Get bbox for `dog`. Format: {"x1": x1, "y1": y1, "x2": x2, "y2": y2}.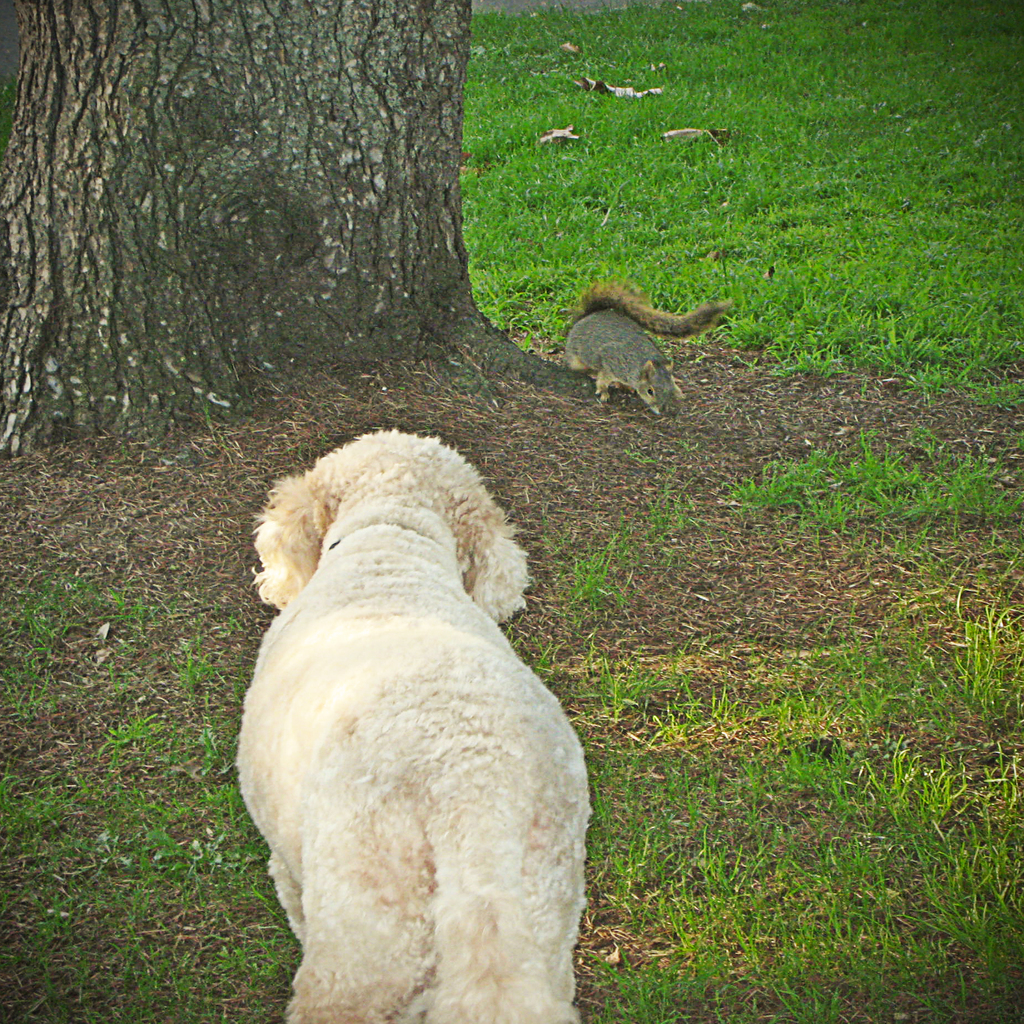
{"x1": 226, "y1": 426, "x2": 592, "y2": 1022}.
